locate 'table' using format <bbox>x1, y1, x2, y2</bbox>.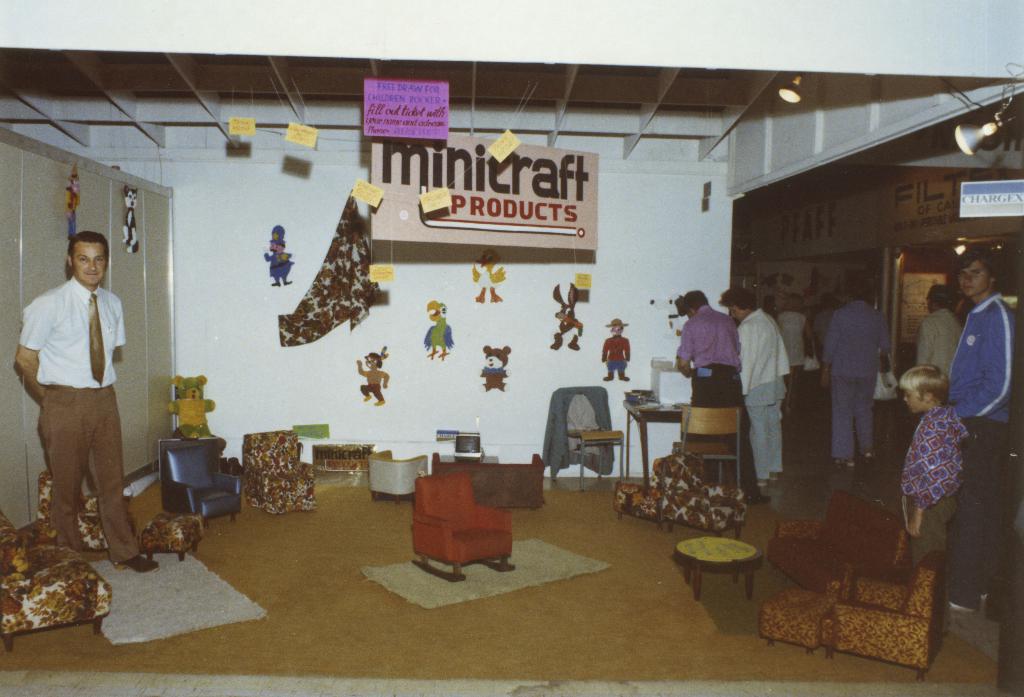
<bbox>680, 532, 780, 617</bbox>.
